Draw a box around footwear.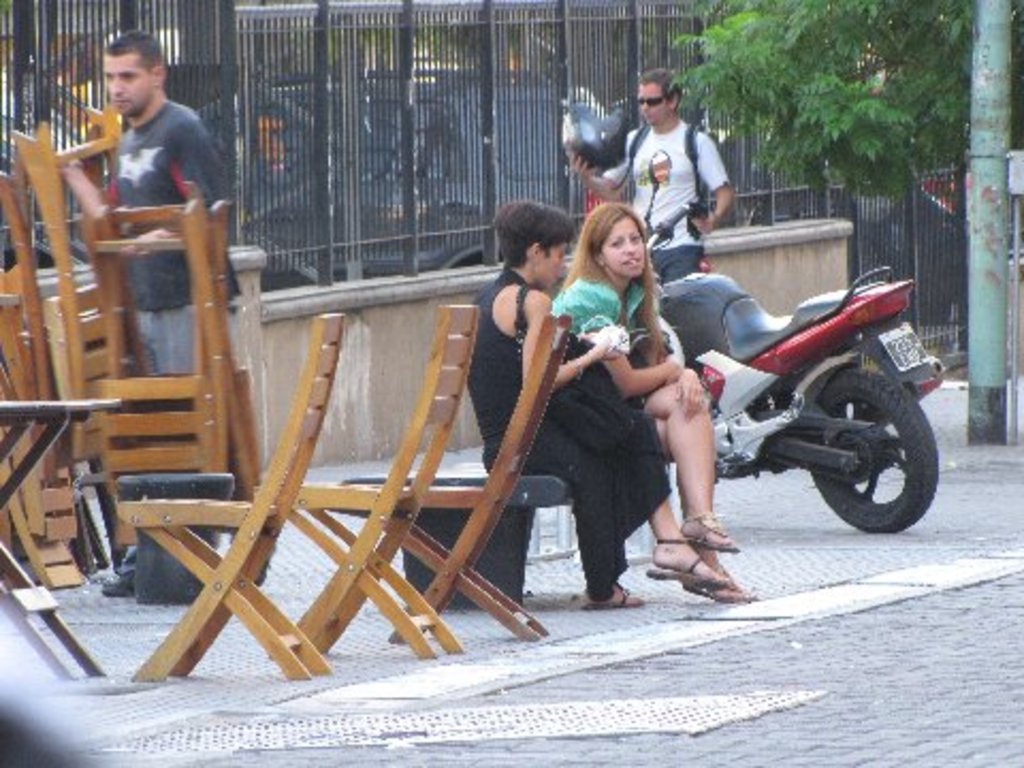
681/508/740/553.
